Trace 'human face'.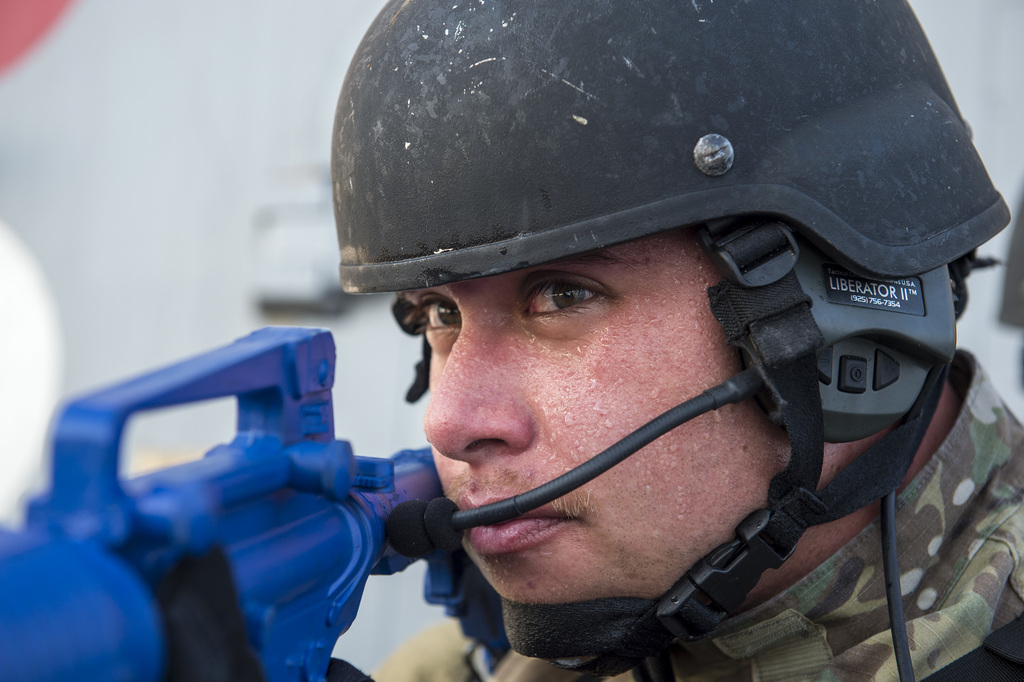
Traced to select_region(406, 269, 797, 617).
